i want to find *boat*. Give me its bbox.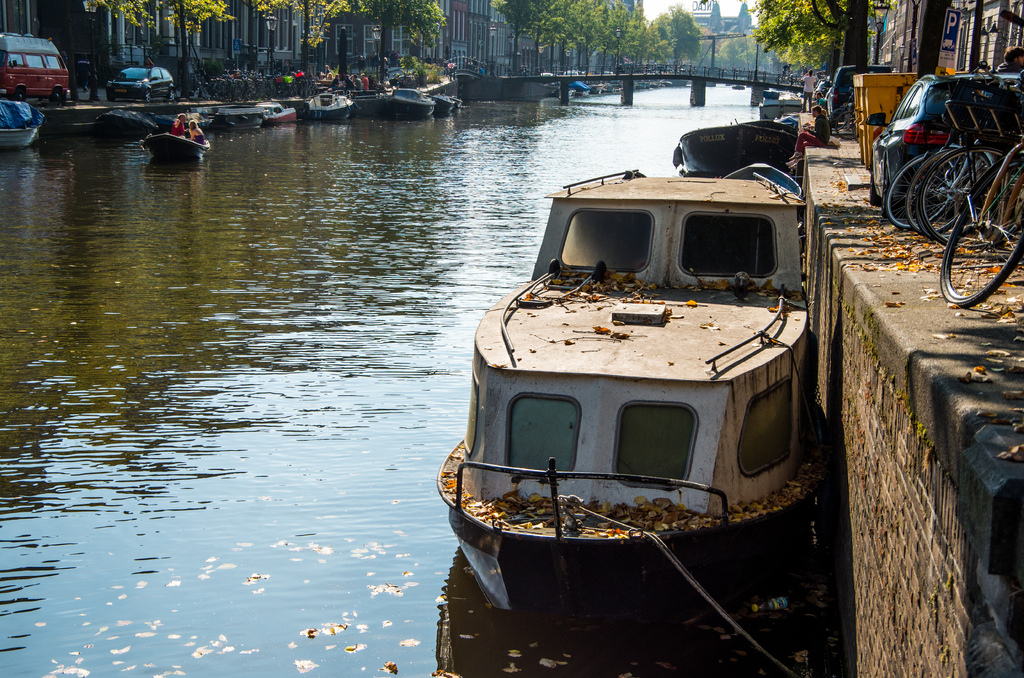
<box>429,95,457,114</box>.
